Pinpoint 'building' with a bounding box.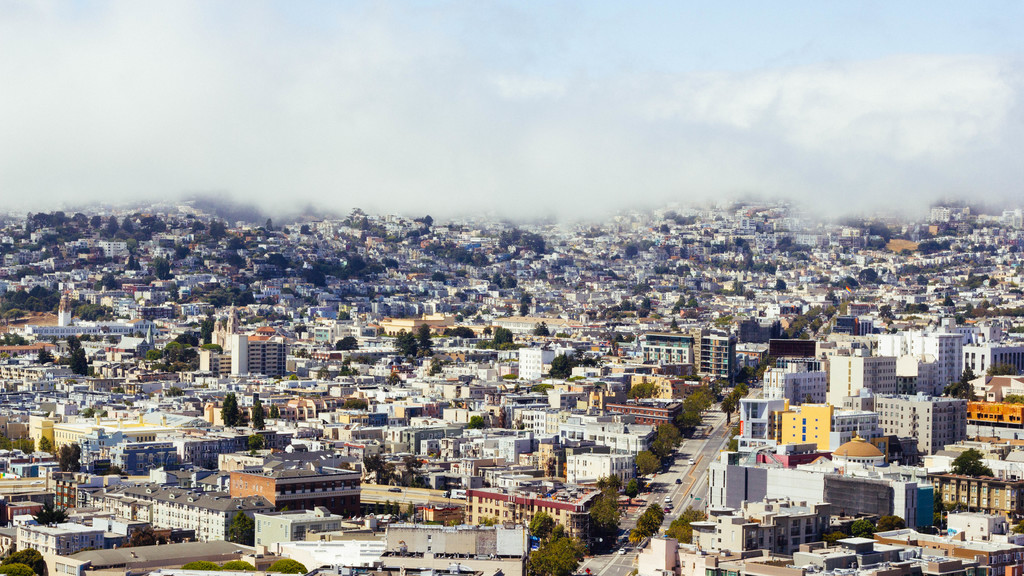
l=28, t=525, r=92, b=561.
